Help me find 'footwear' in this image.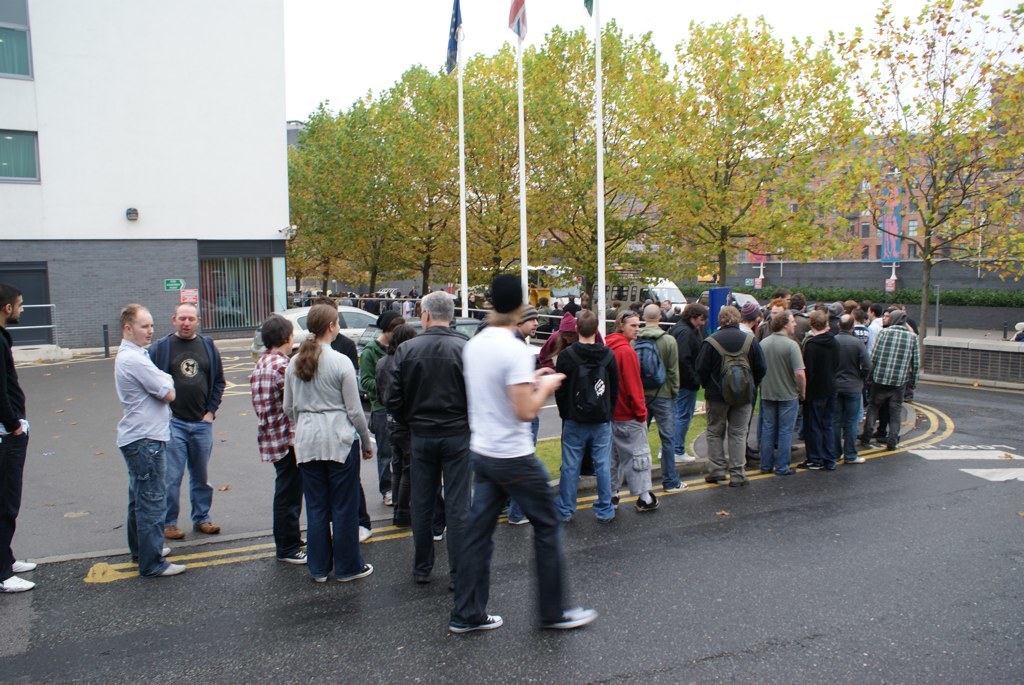
Found it: 200:523:223:535.
